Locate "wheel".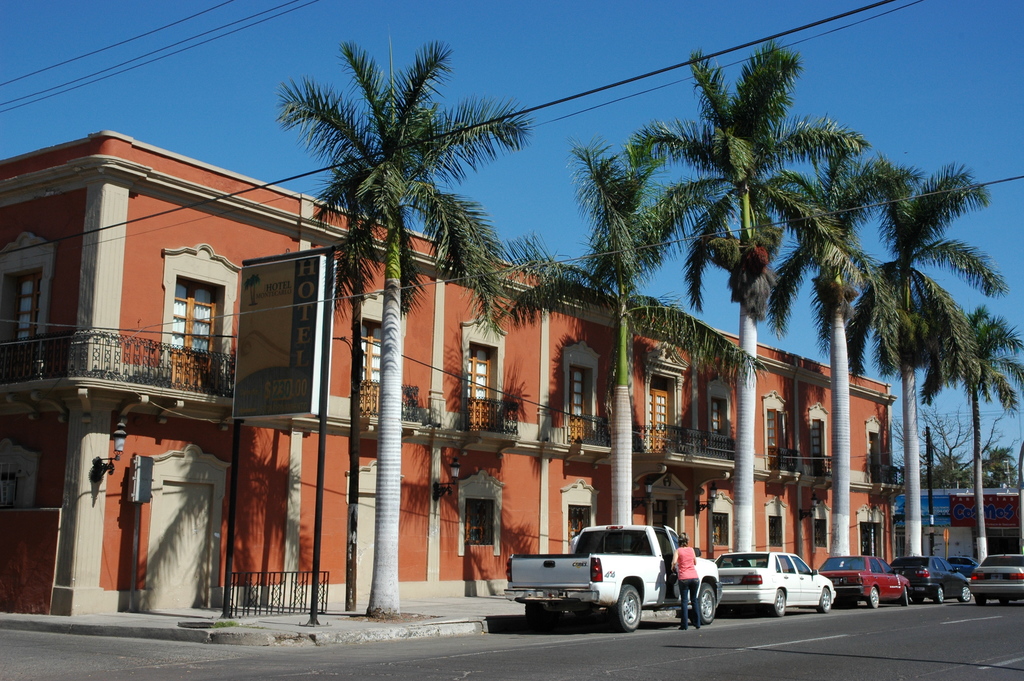
Bounding box: pyautogui.locateOnScreen(863, 584, 881, 611).
